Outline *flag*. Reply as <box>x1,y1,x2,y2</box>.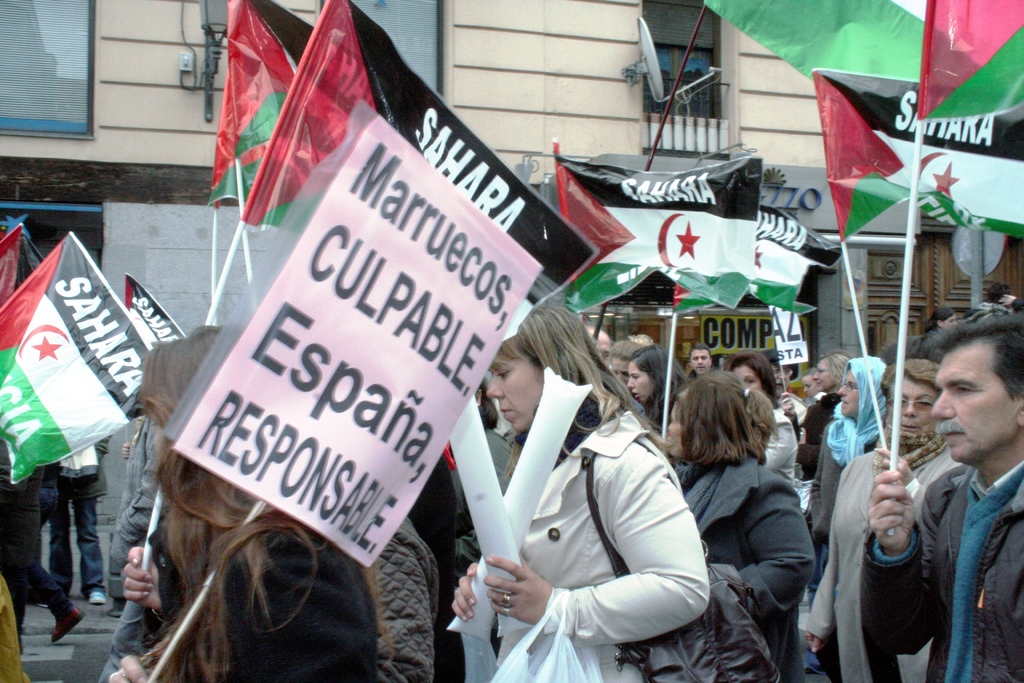
<box>667,195,844,319</box>.
